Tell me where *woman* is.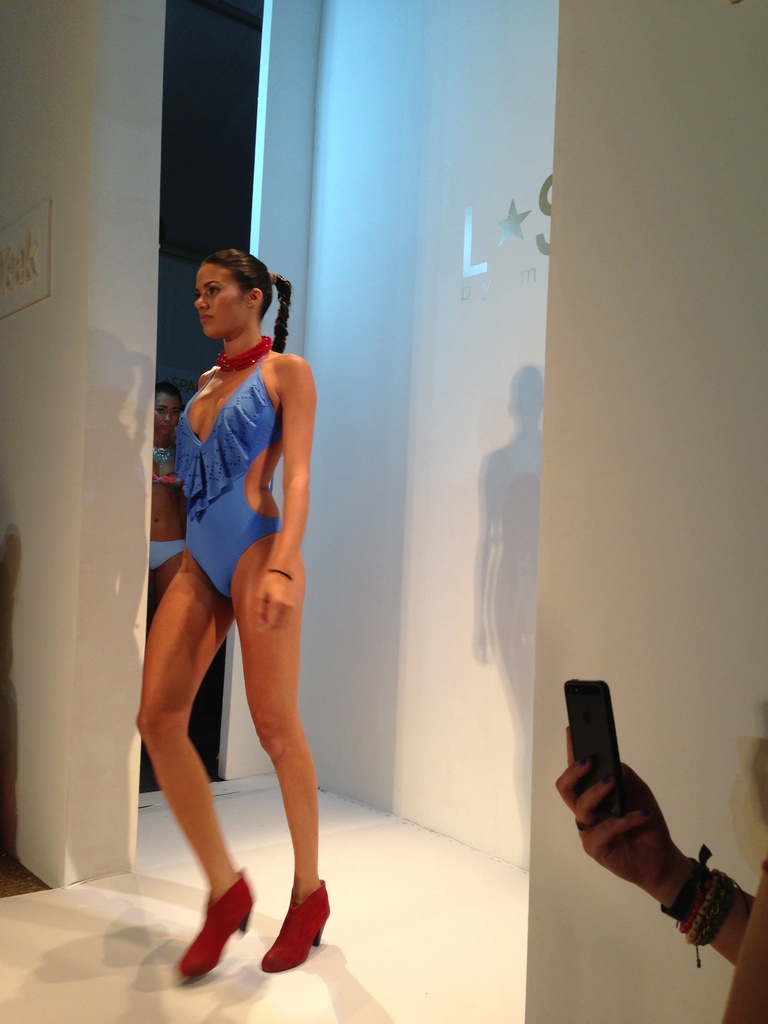
*woman* is at 145,380,191,616.
